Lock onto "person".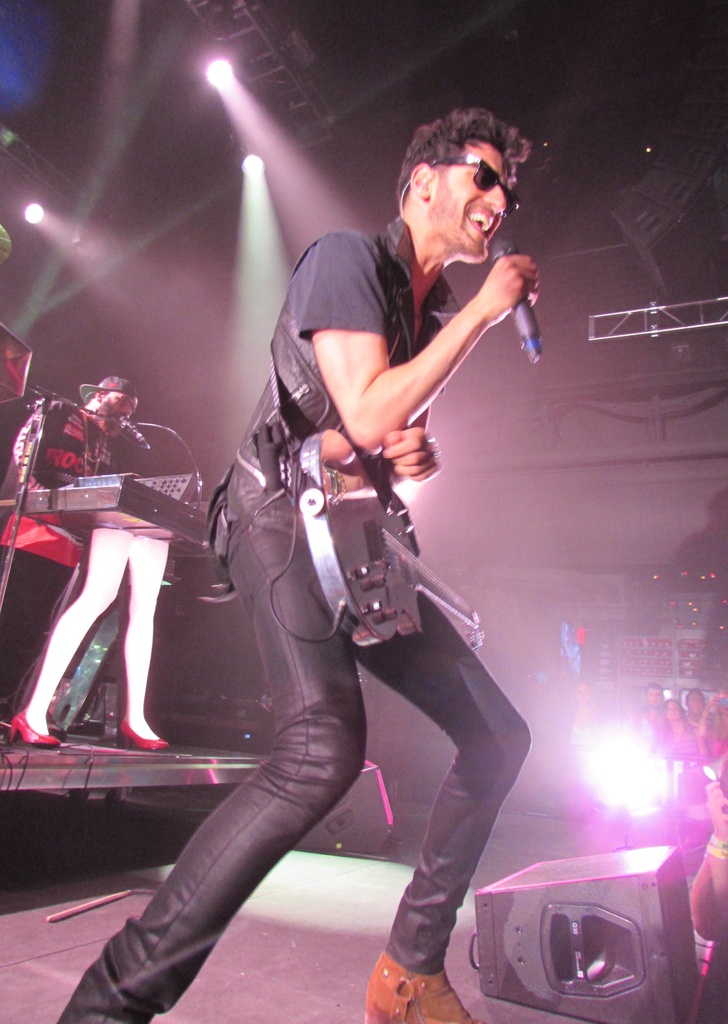
Locked: BBox(0, 371, 136, 733).
